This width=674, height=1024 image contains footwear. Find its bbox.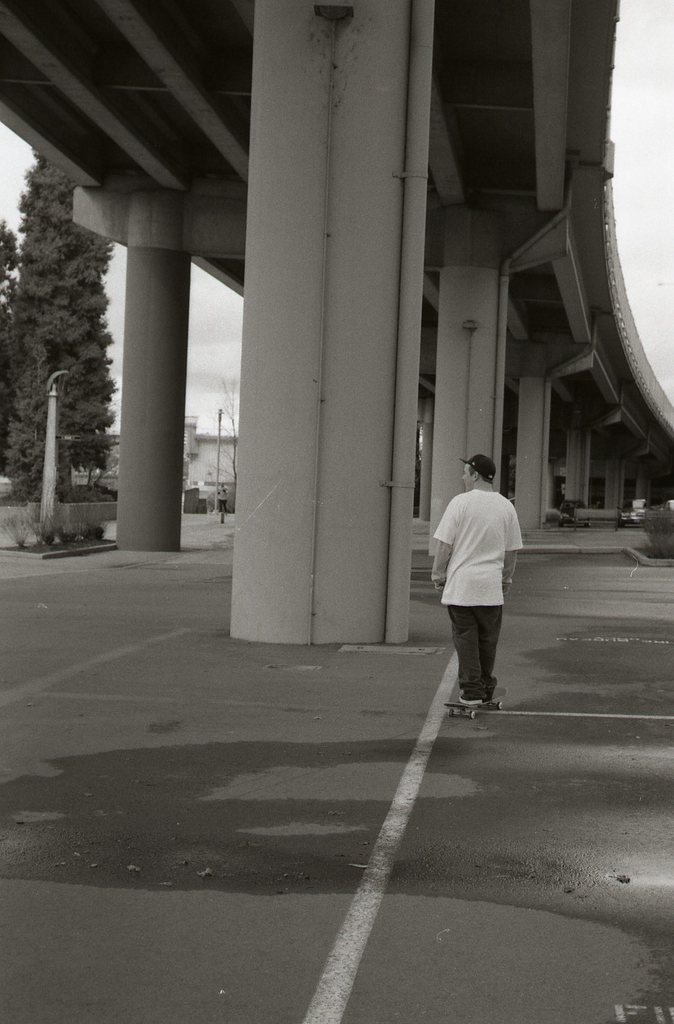
pyautogui.locateOnScreen(472, 678, 501, 703).
